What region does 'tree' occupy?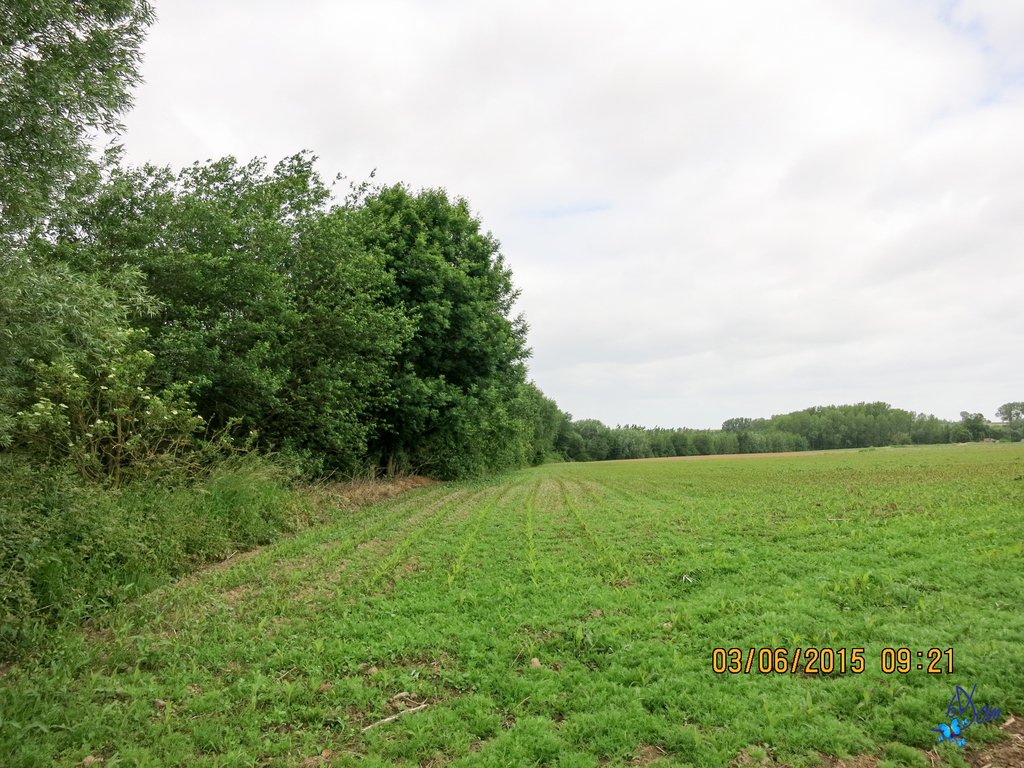
Rect(556, 415, 622, 469).
